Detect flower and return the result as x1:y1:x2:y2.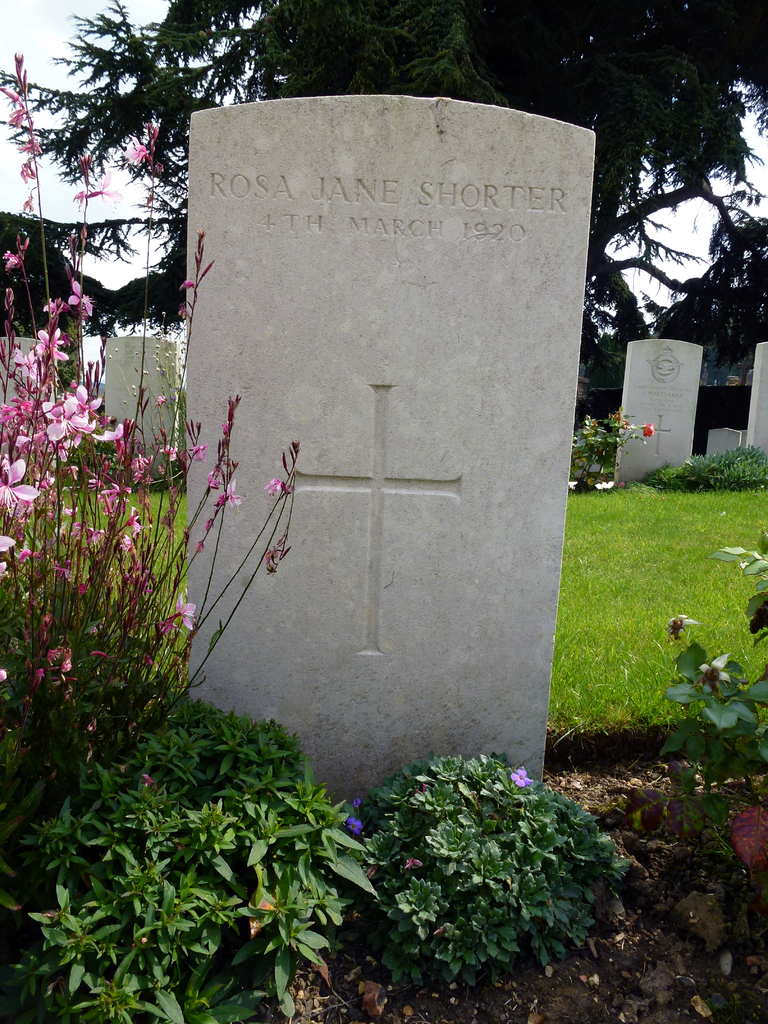
643:417:657:438.
